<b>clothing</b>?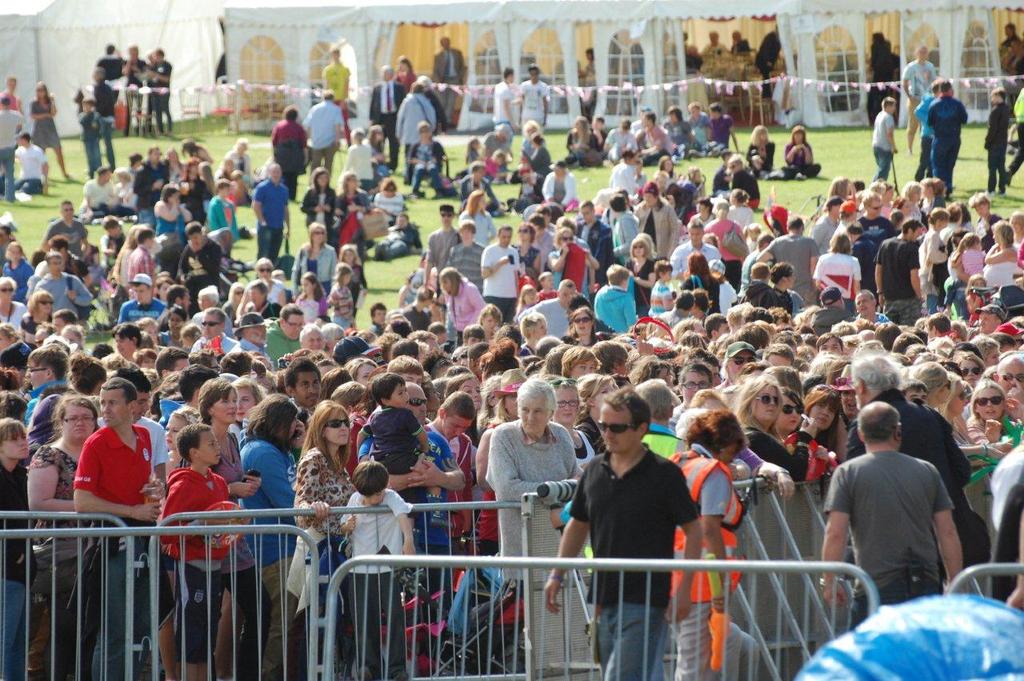
<region>0, 88, 28, 114</region>
